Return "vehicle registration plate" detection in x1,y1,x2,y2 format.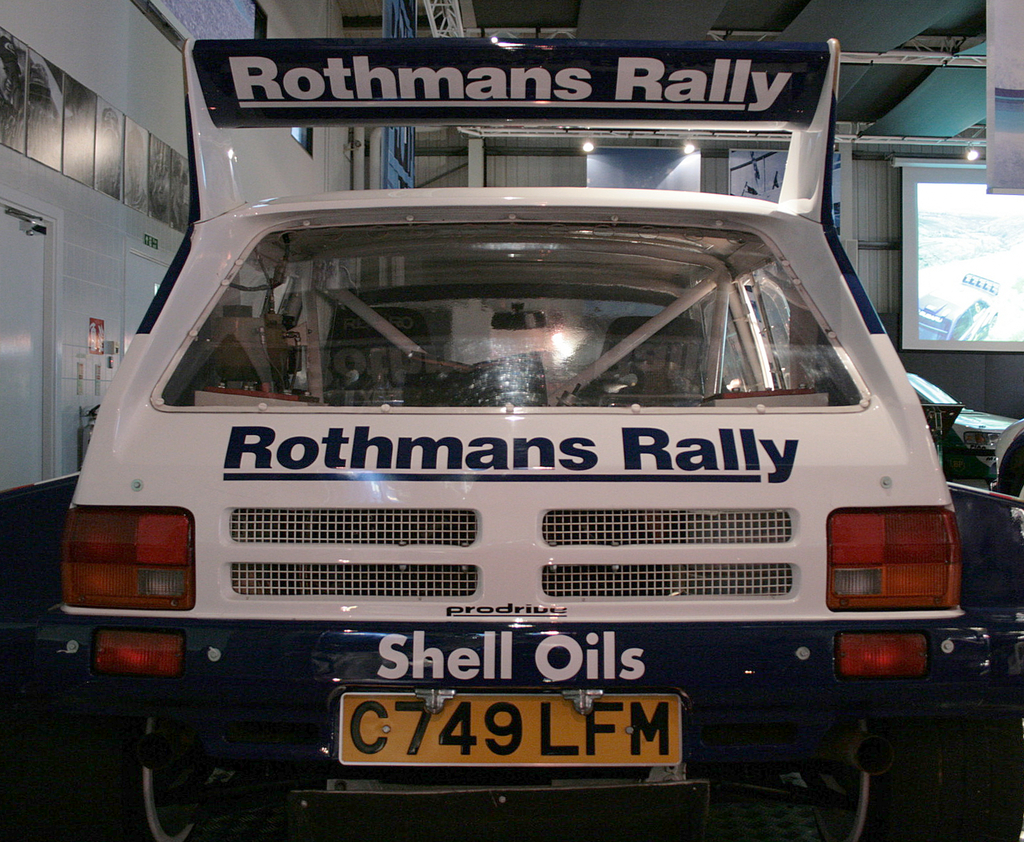
343,685,686,766.
